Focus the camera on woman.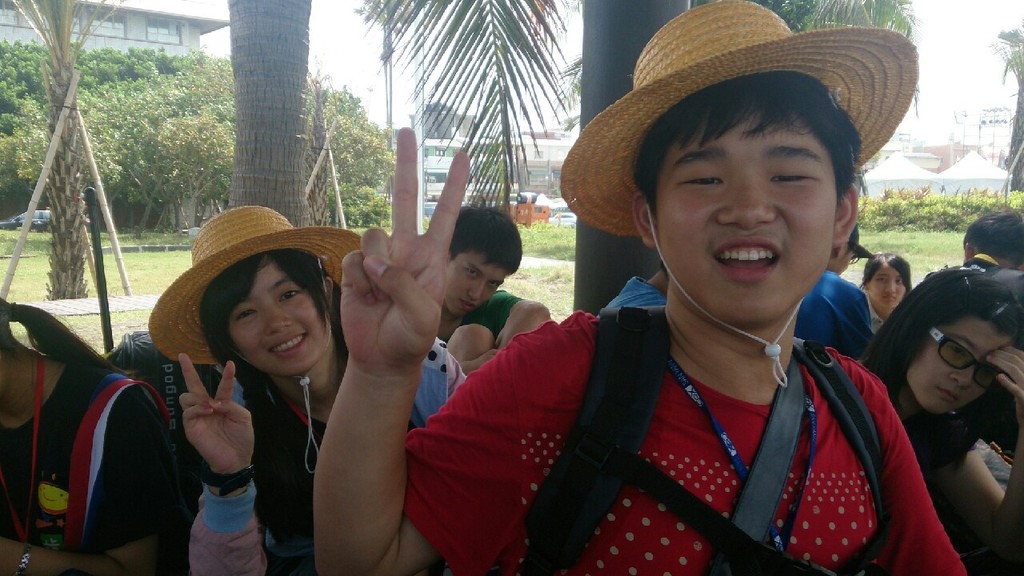
Focus region: bbox(842, 245, 920, 326).
